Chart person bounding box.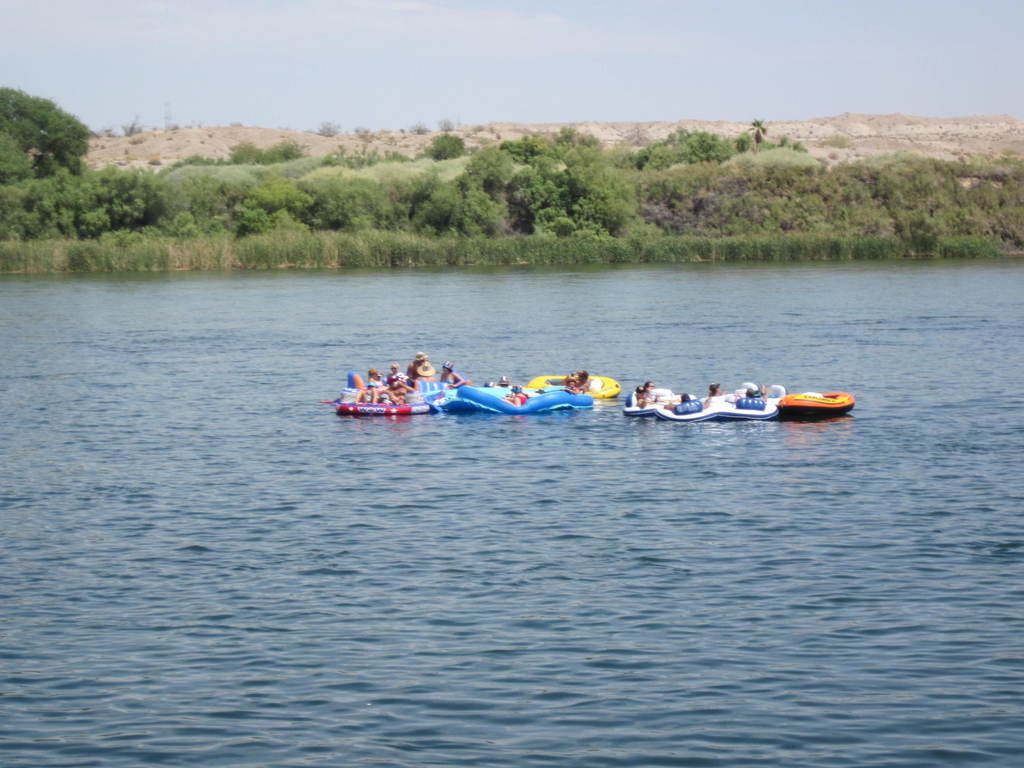
Charted: (444, 364, 465, 390).
